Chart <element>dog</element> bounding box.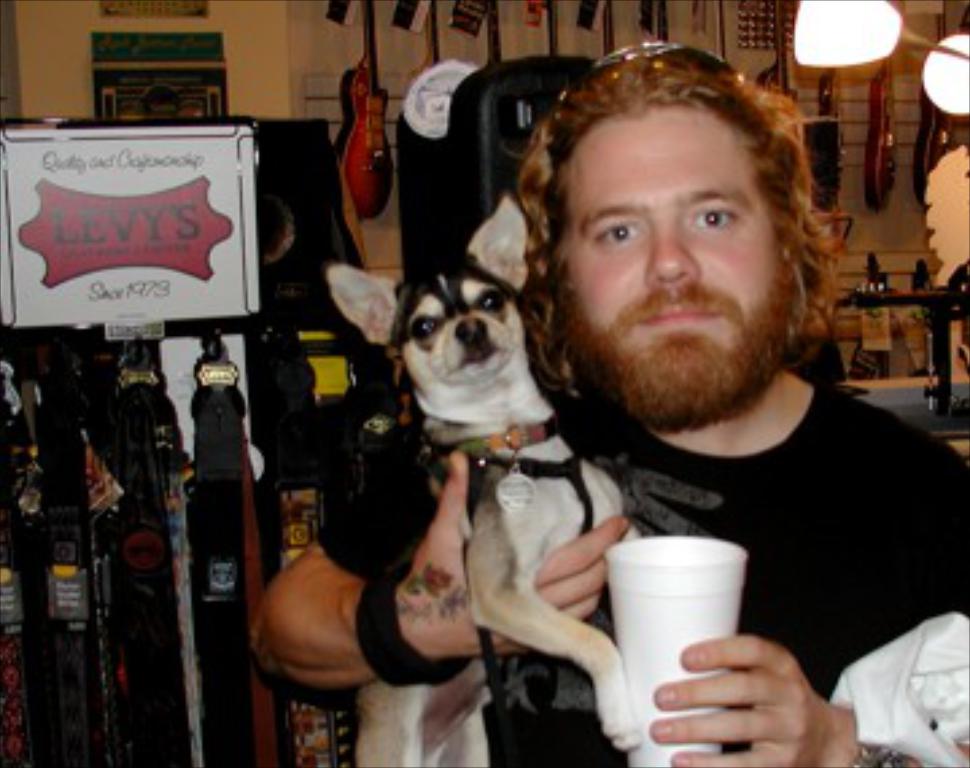
Charted: bbox=(329, 194, 644, 765).
